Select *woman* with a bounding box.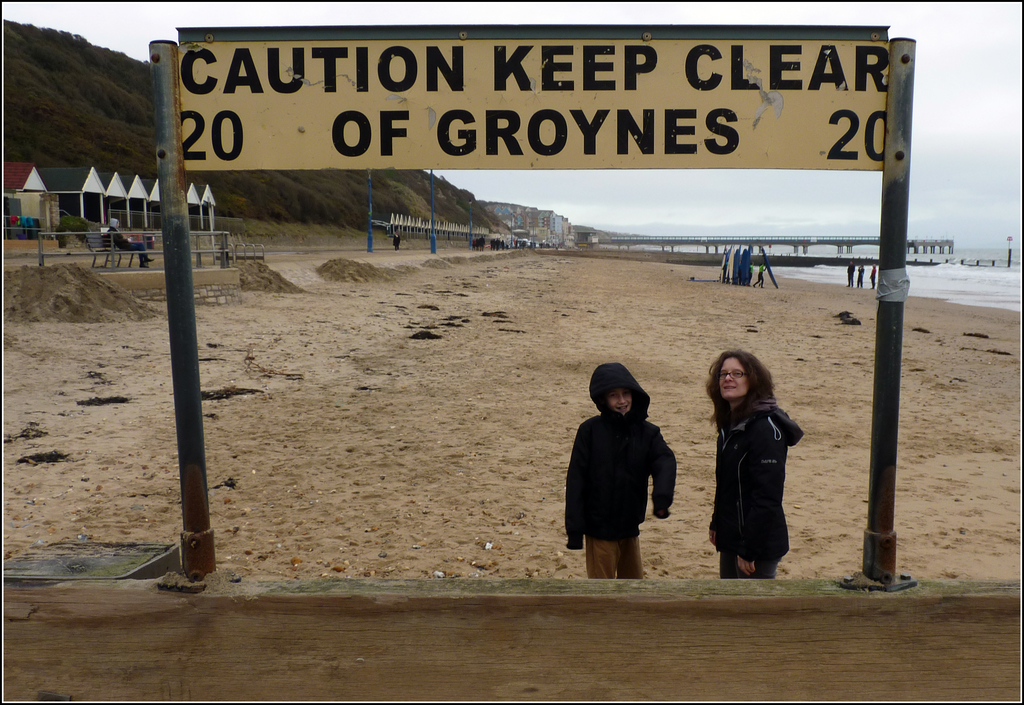
region(703, 347, 809, 592).
